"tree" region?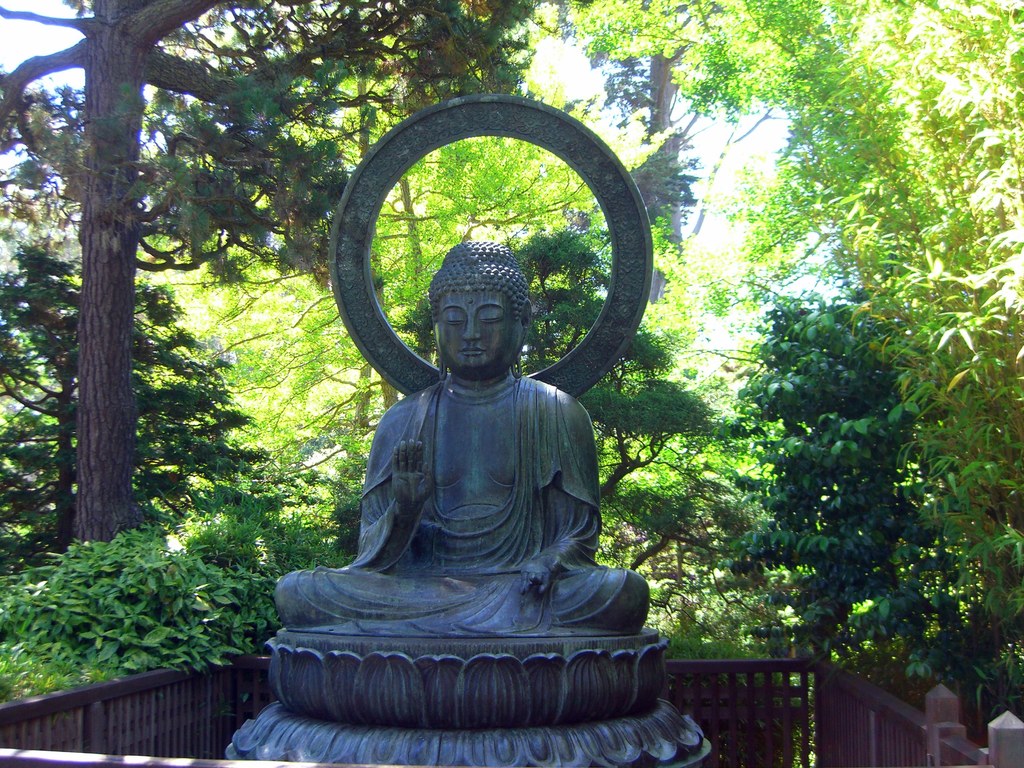
bbox=[570, 0, 748, 151]
